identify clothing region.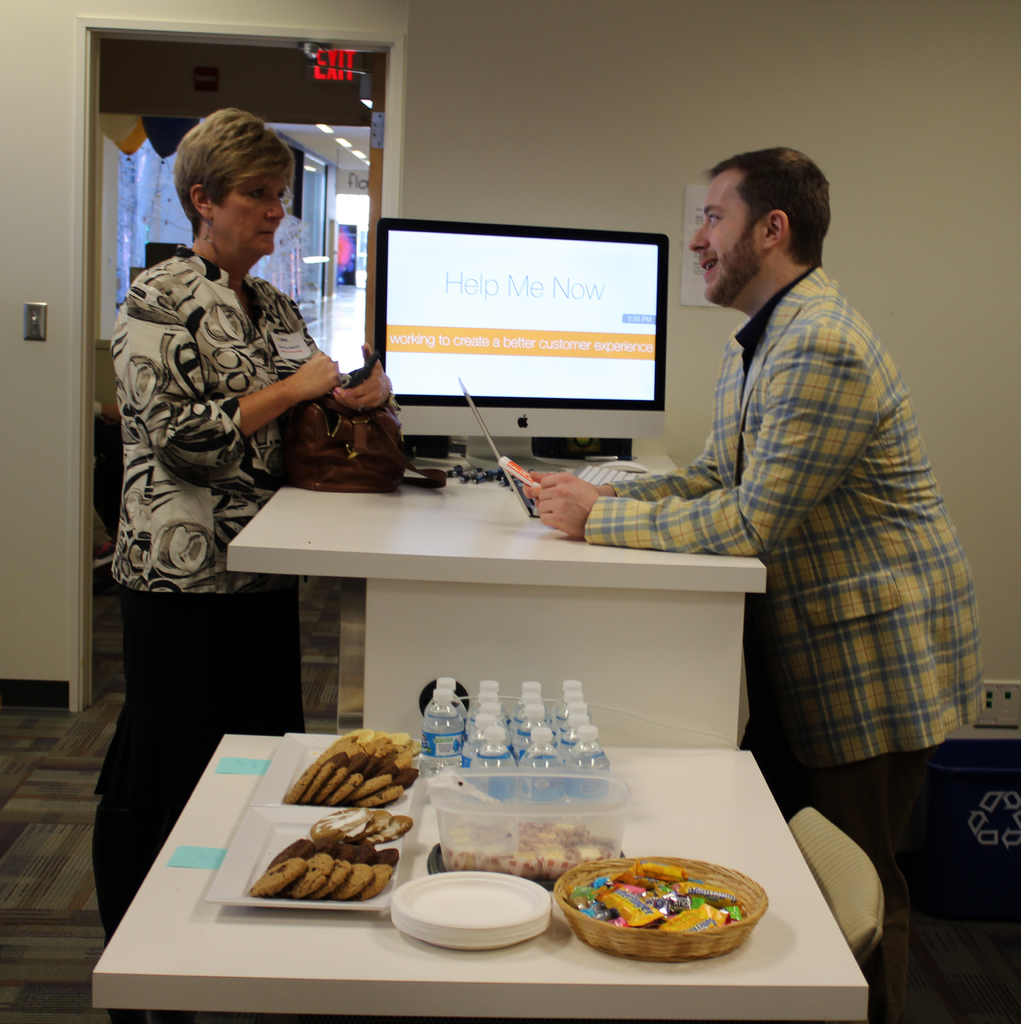
Region: left=597, top=206, right=969, bottom=845.
